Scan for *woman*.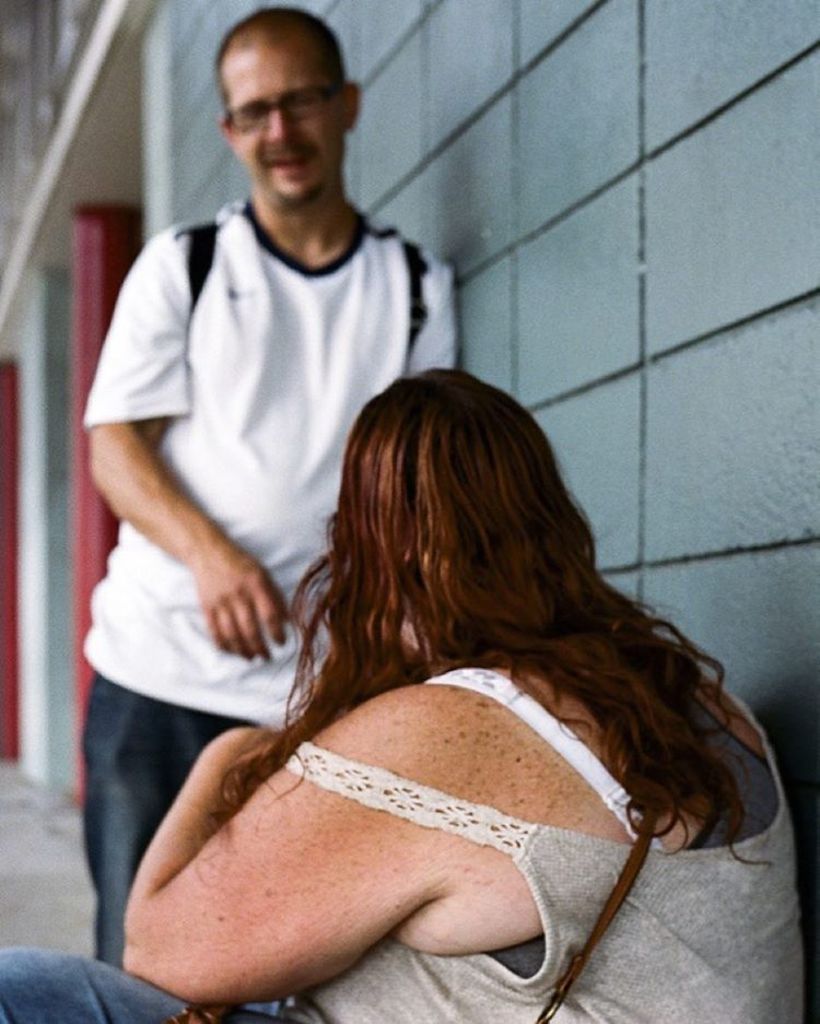
Scan result: x1=37 y1=415 x2=788 y2=1023.
